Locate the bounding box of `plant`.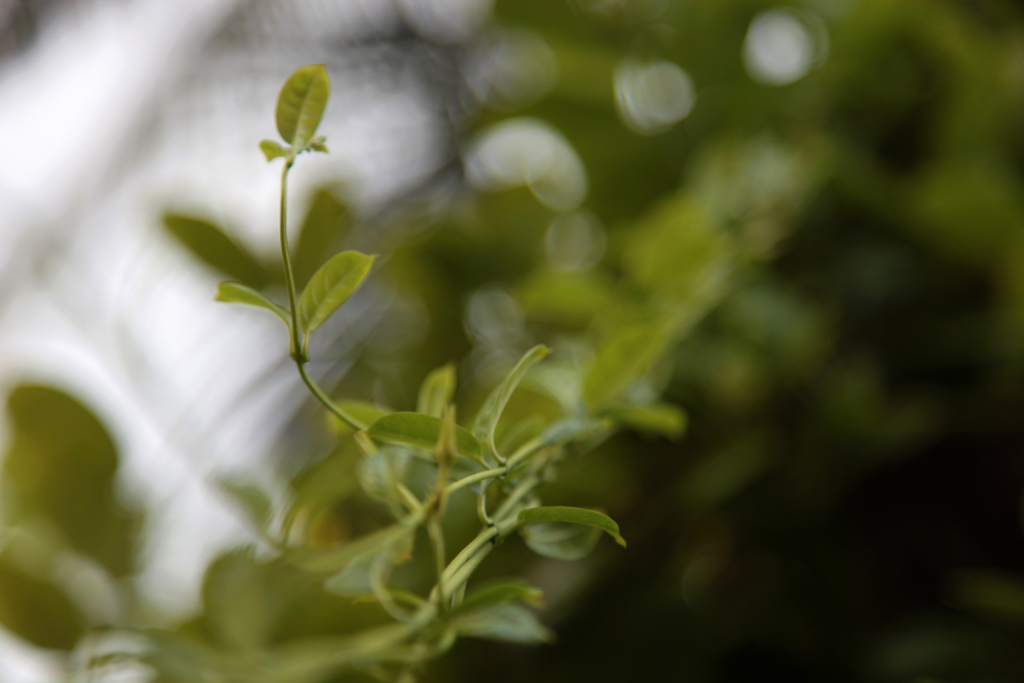
Bounding box: bbox(0, 0, 1023, 682).
